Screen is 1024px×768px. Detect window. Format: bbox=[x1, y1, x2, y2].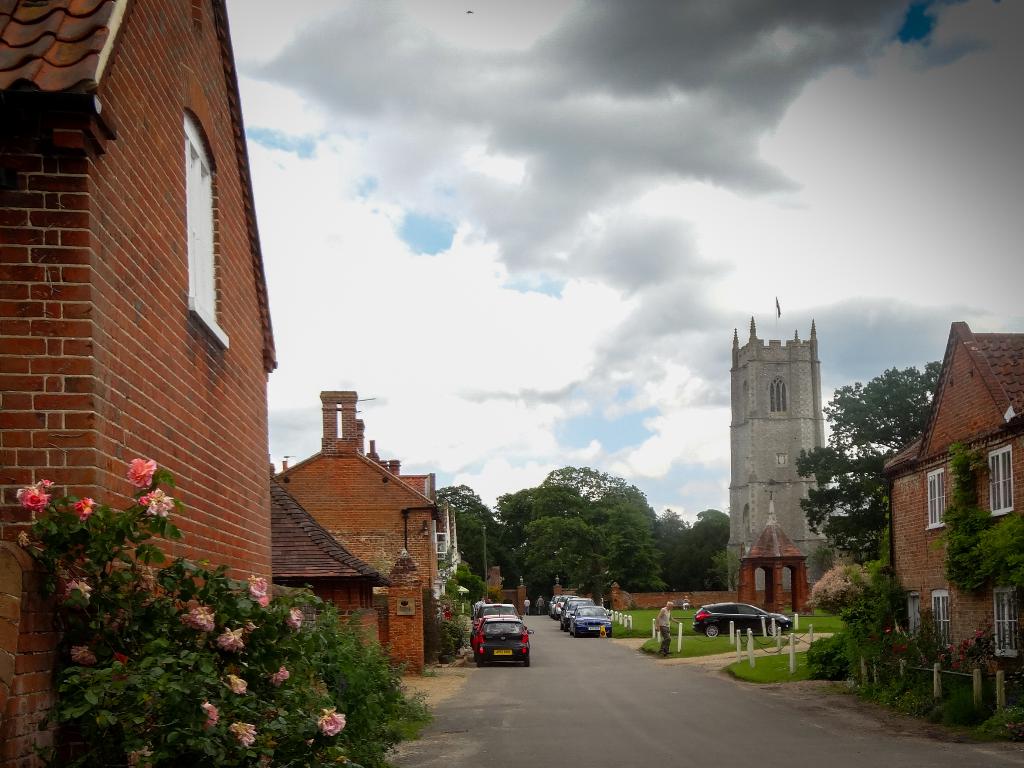
bbox=[773, 373, 788, 419].
